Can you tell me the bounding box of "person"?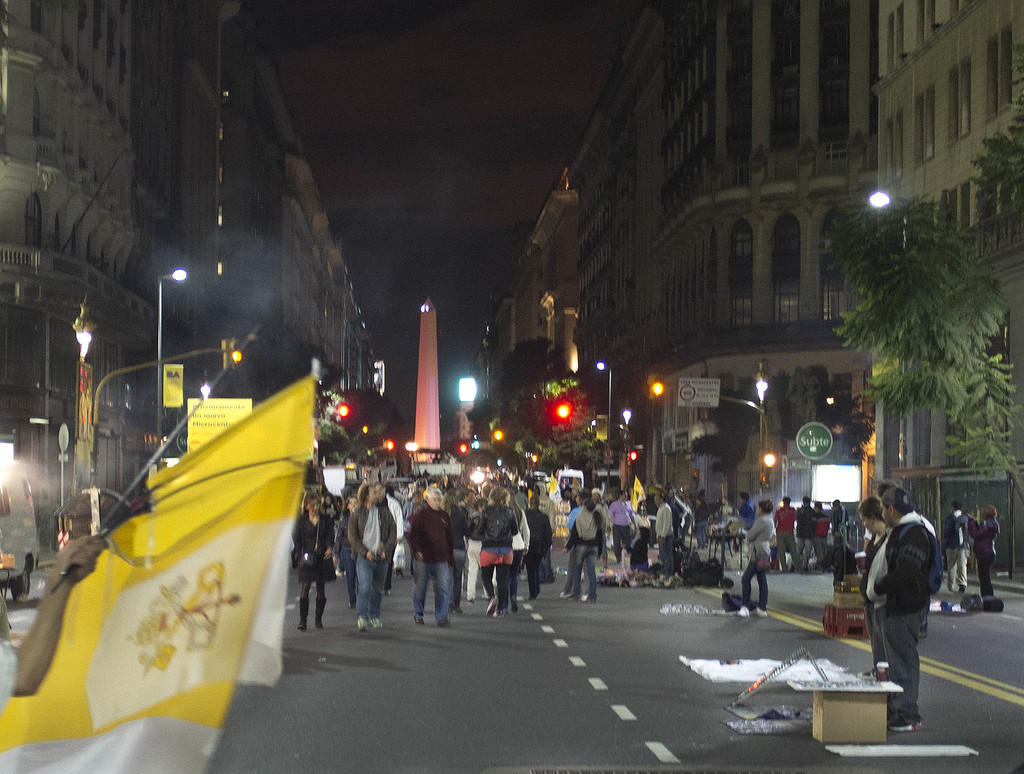
Rect(858, 499, 893, 682).
